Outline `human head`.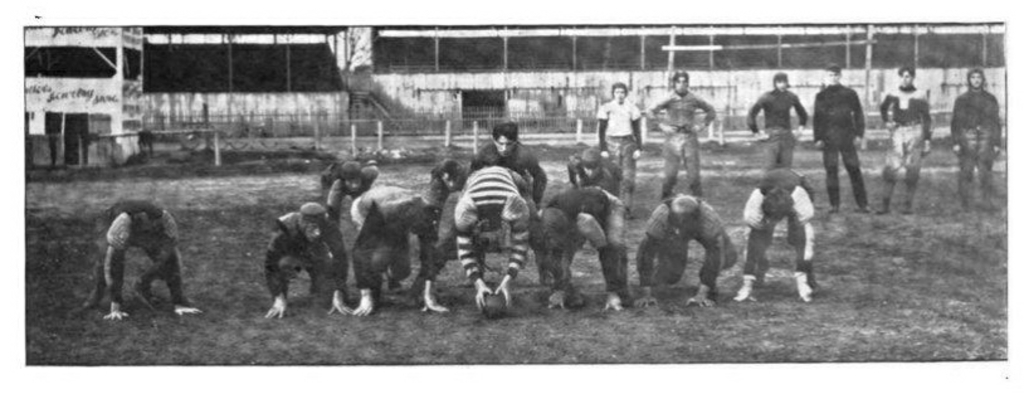
Outline: (435,161,458,195).
